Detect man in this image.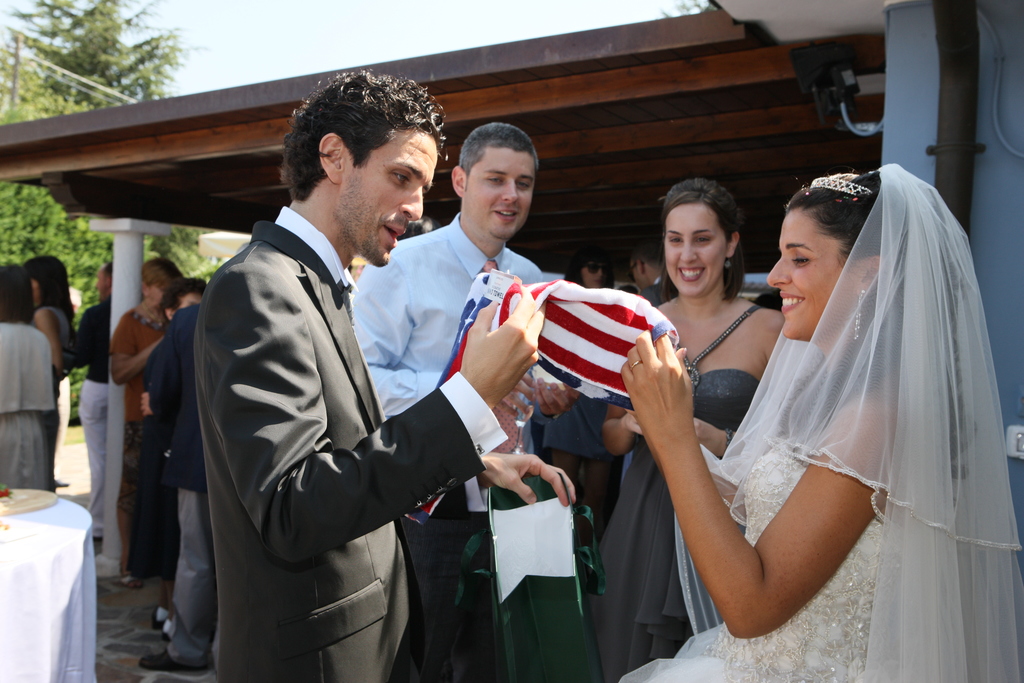
Detection: bbox=[70, 258, 127, 540].
